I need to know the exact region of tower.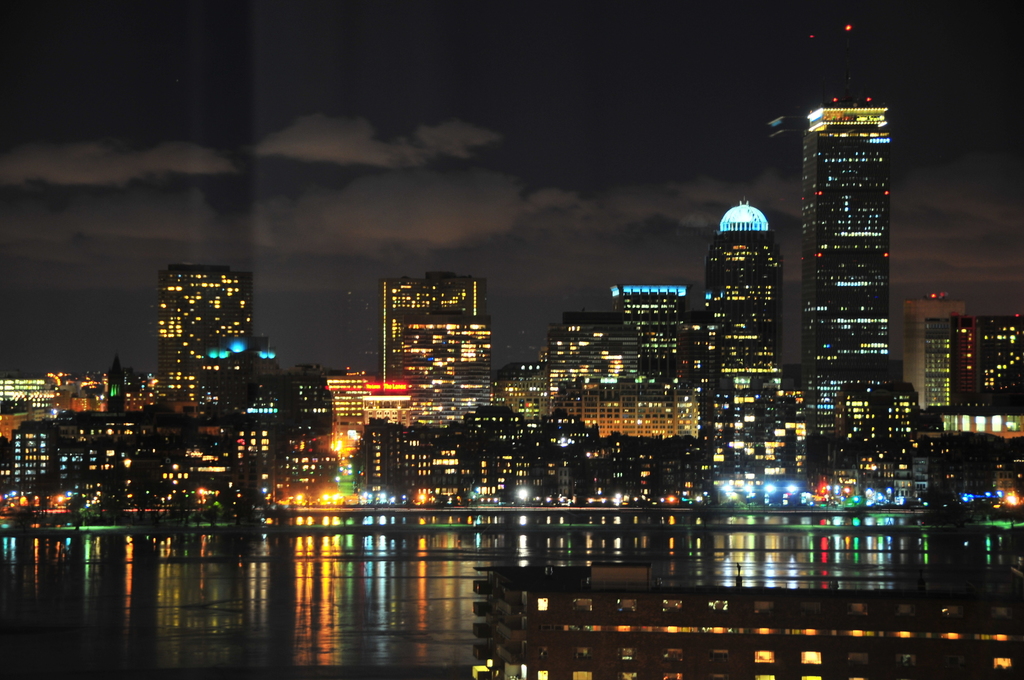
Region: bbox=[956, 311, 1021, 423].
